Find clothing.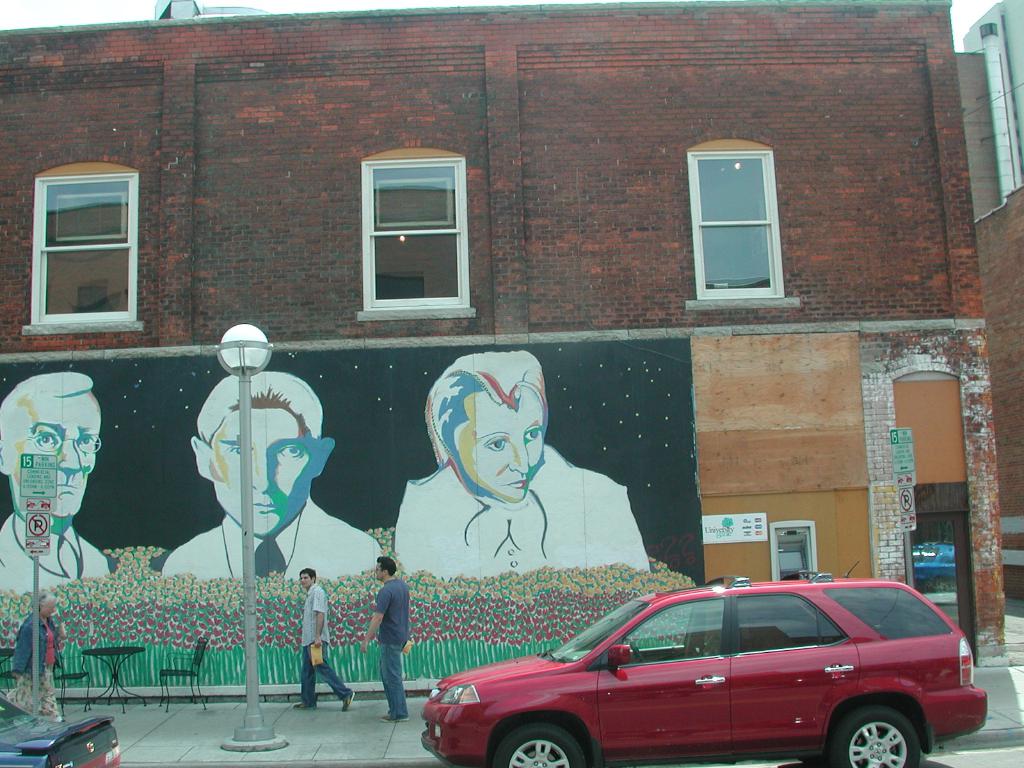
rect(20, 616, 65, 712).
